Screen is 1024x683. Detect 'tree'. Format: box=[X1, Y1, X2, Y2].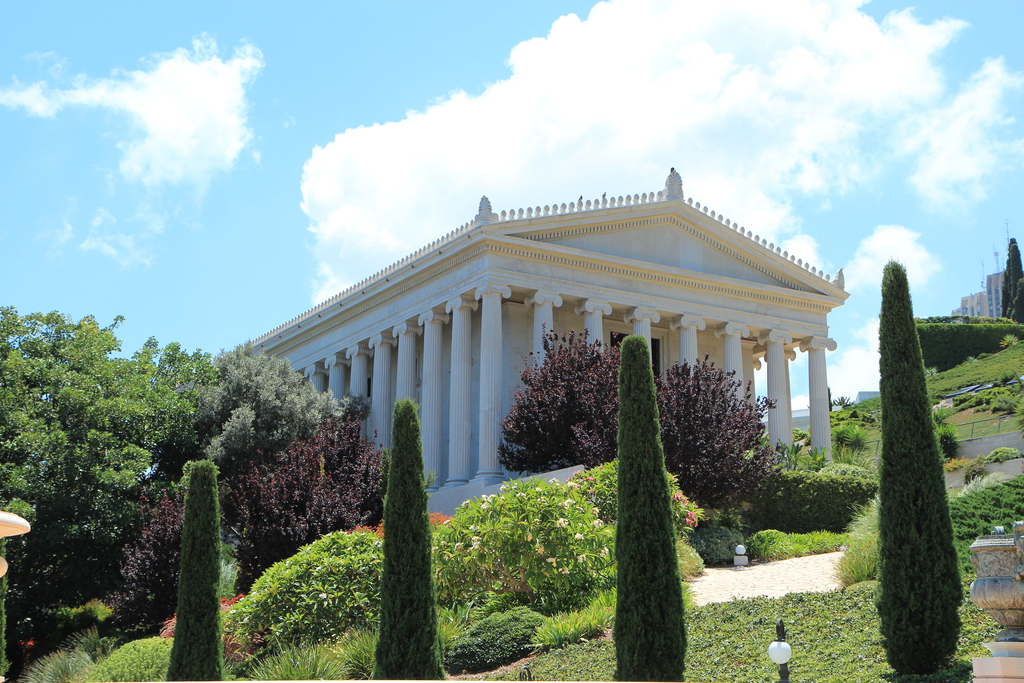
box=[599, 326, 705, 663].
